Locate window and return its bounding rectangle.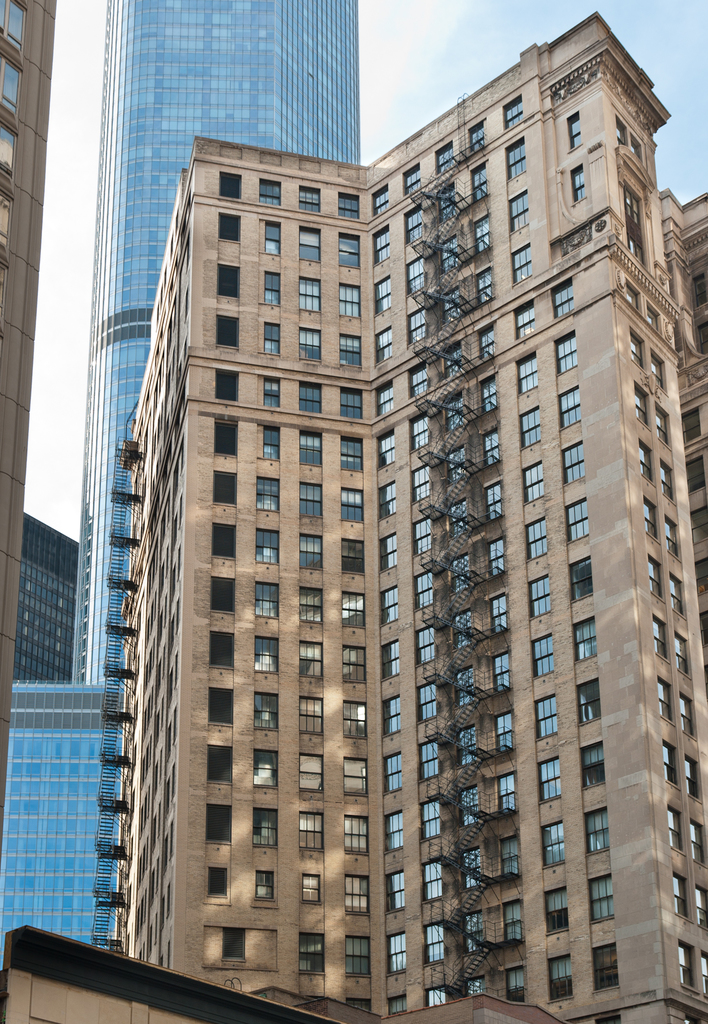
(420, 686, 436, 723).
